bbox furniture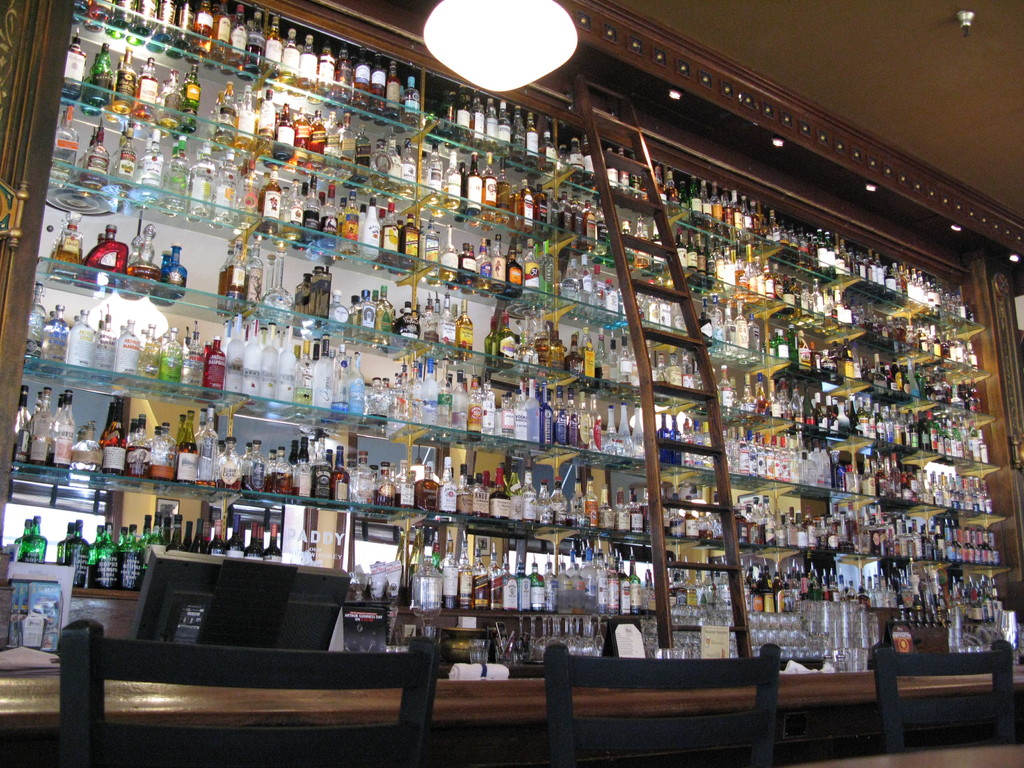
870, 638, 1015, 756
